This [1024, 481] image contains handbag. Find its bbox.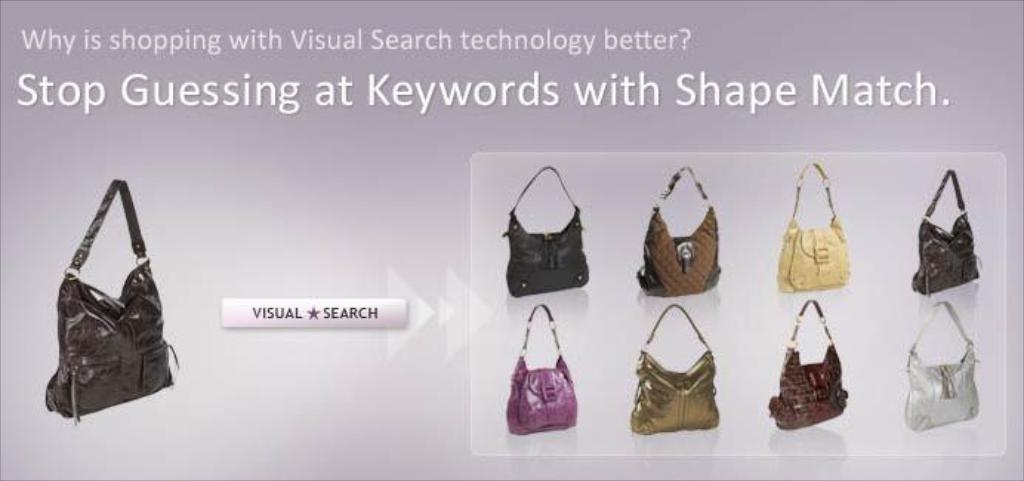
detection(903, 292, 980, 434).
